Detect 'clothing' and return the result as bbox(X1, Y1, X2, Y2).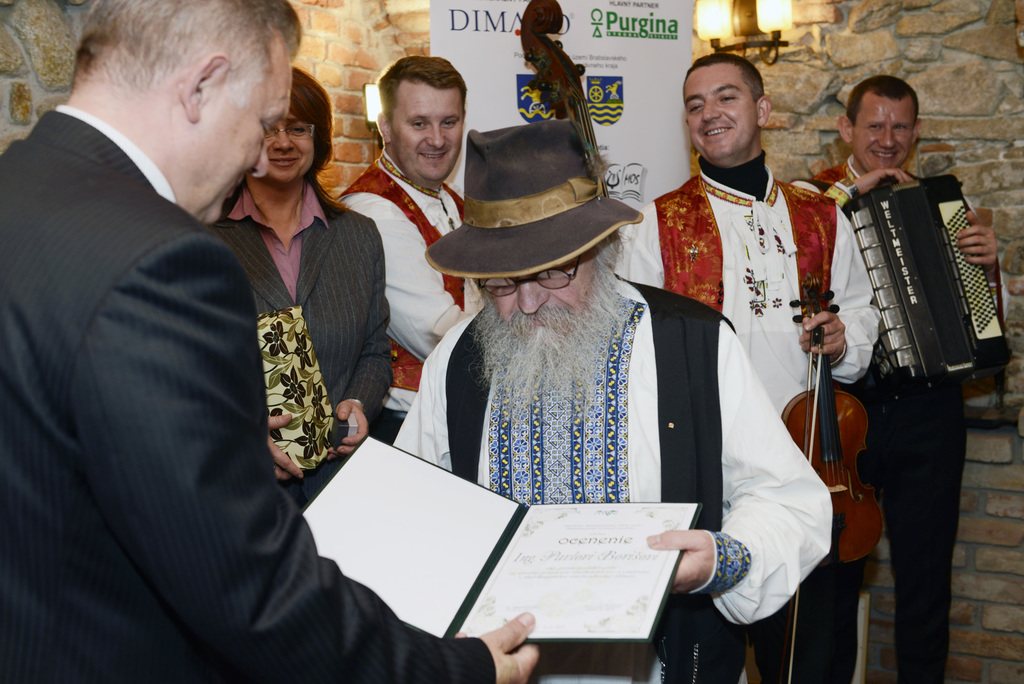
bbox(611, 158, 876, 683).
